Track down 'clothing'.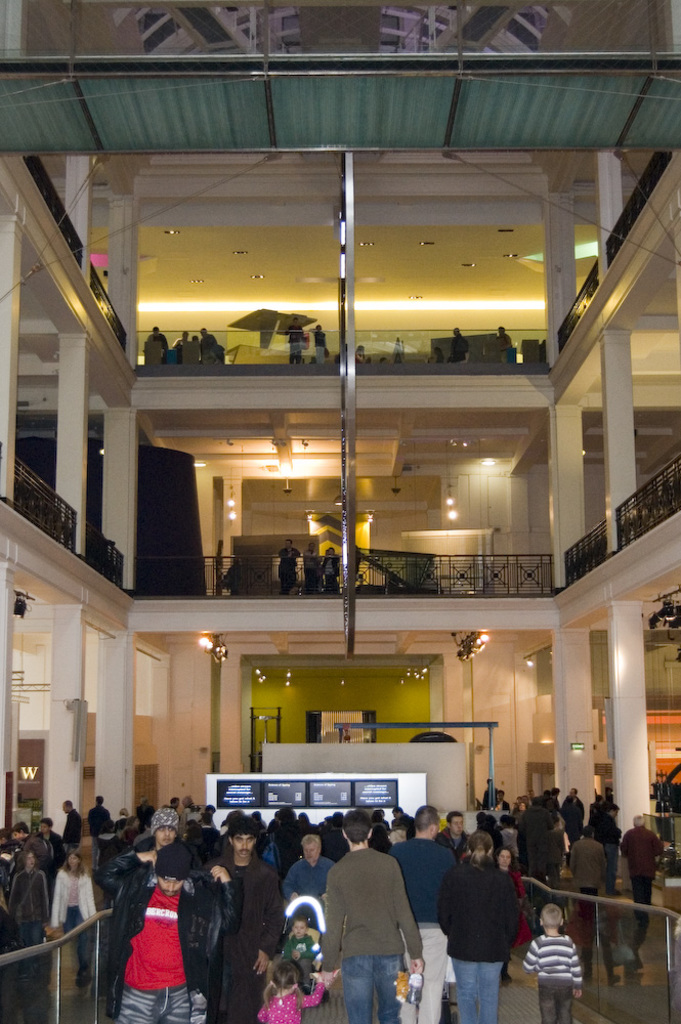
Tracked to select_region(201, 814, 209, 817).
